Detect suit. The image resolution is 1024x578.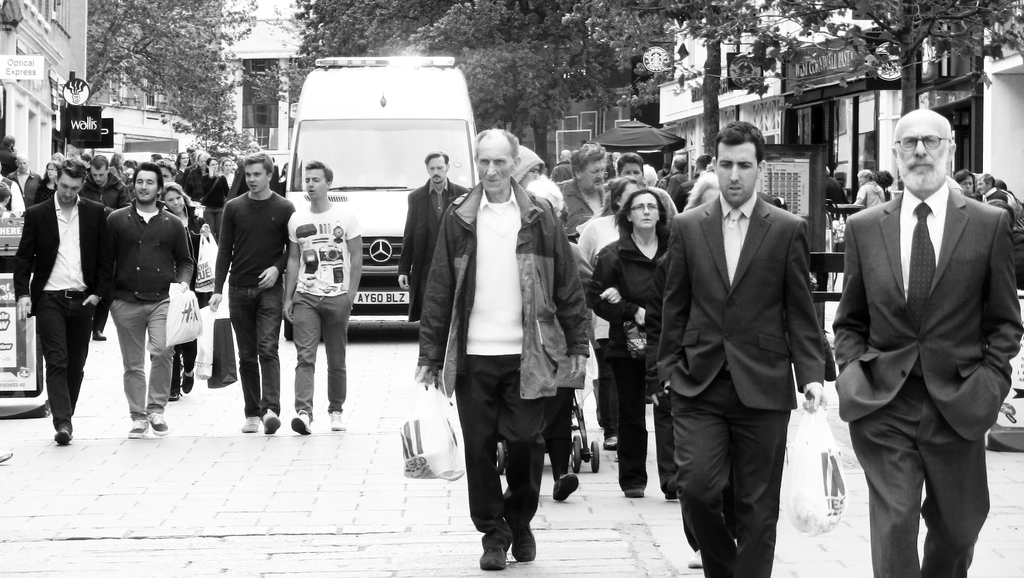
{"x1": 827, "y1": 102, "x2": 1011, "y2": 577}.
